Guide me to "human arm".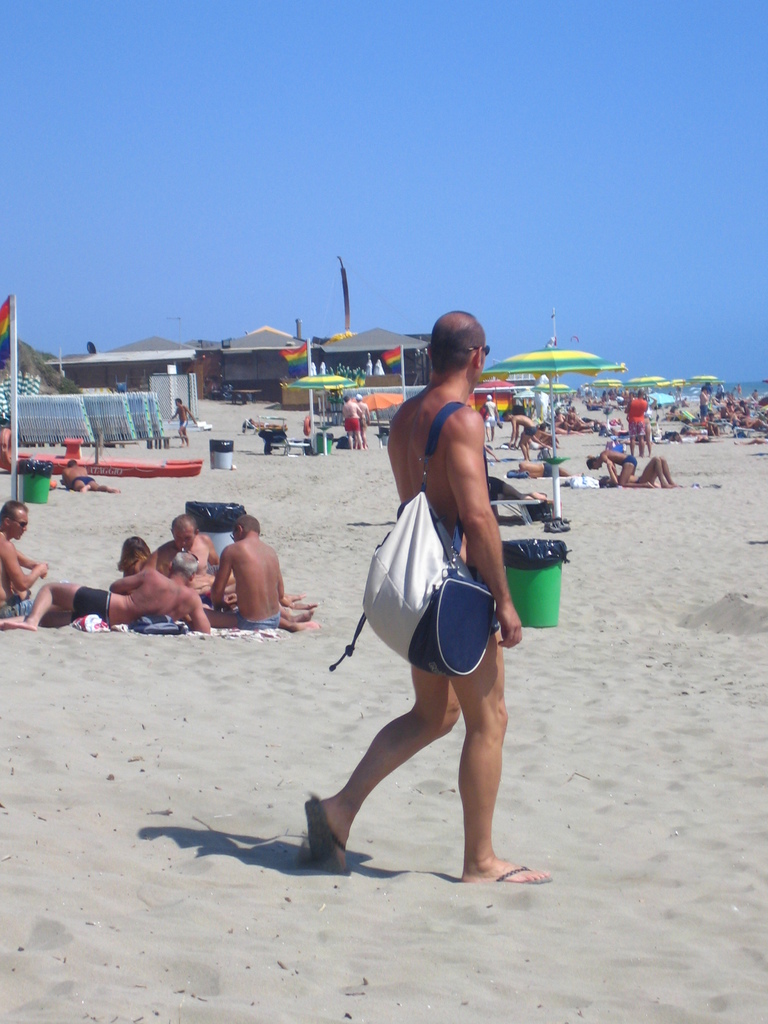
Guidance: [left=0, top=532, right=44, bottom=599].
